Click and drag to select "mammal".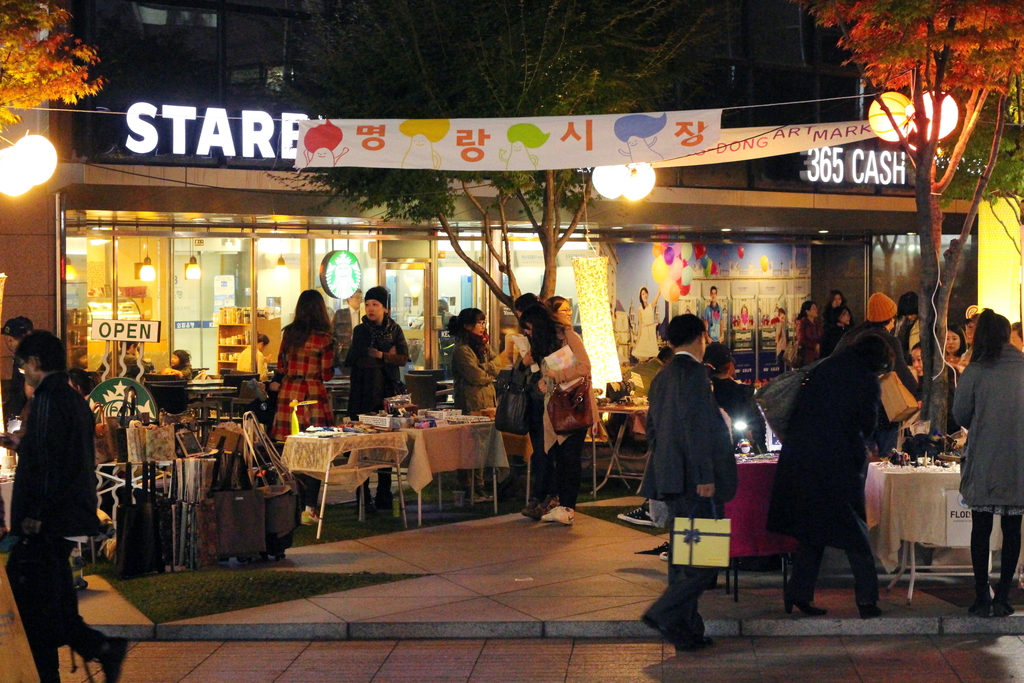
Selection: [x1=829, y1=293, x2=852, y2=341].
